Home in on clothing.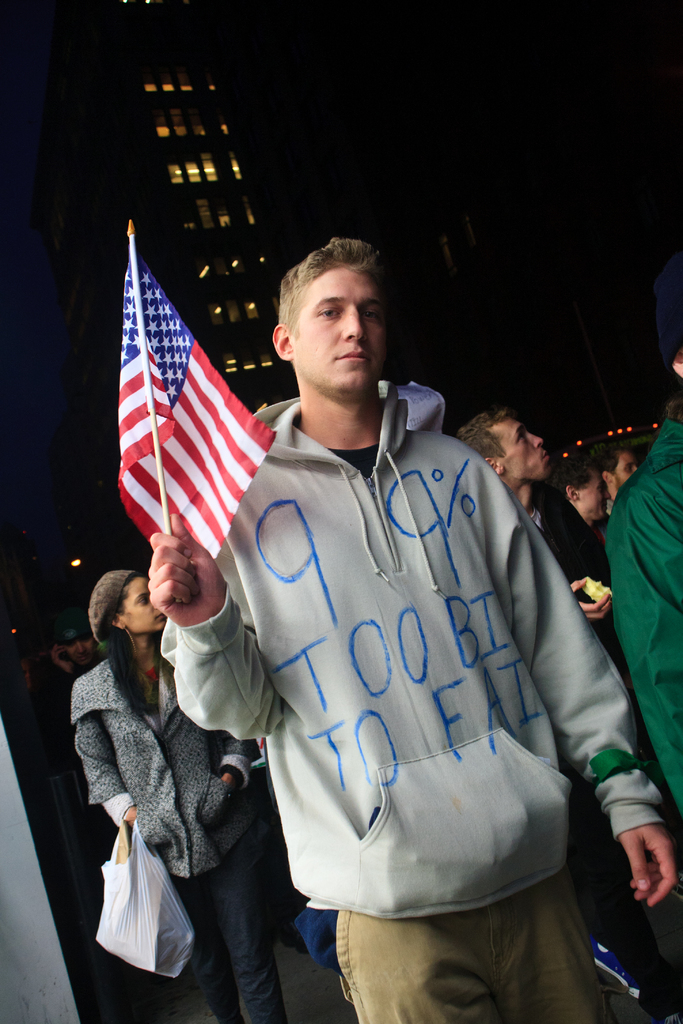
Homed in at 144/379/682/1023.
